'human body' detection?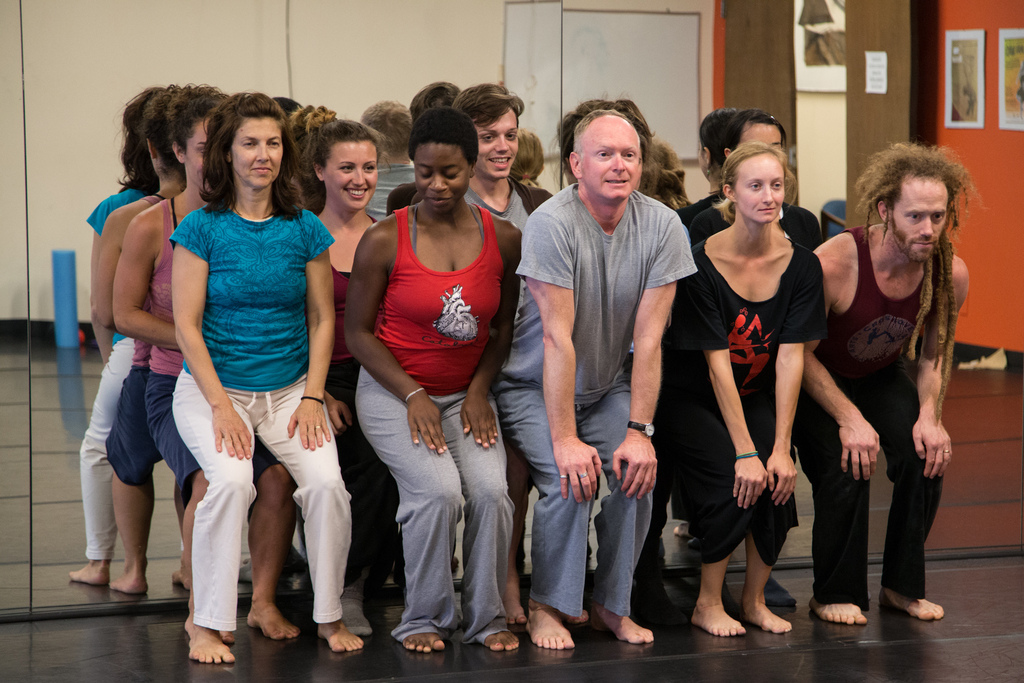
locate(113, 83, 244, 624)
